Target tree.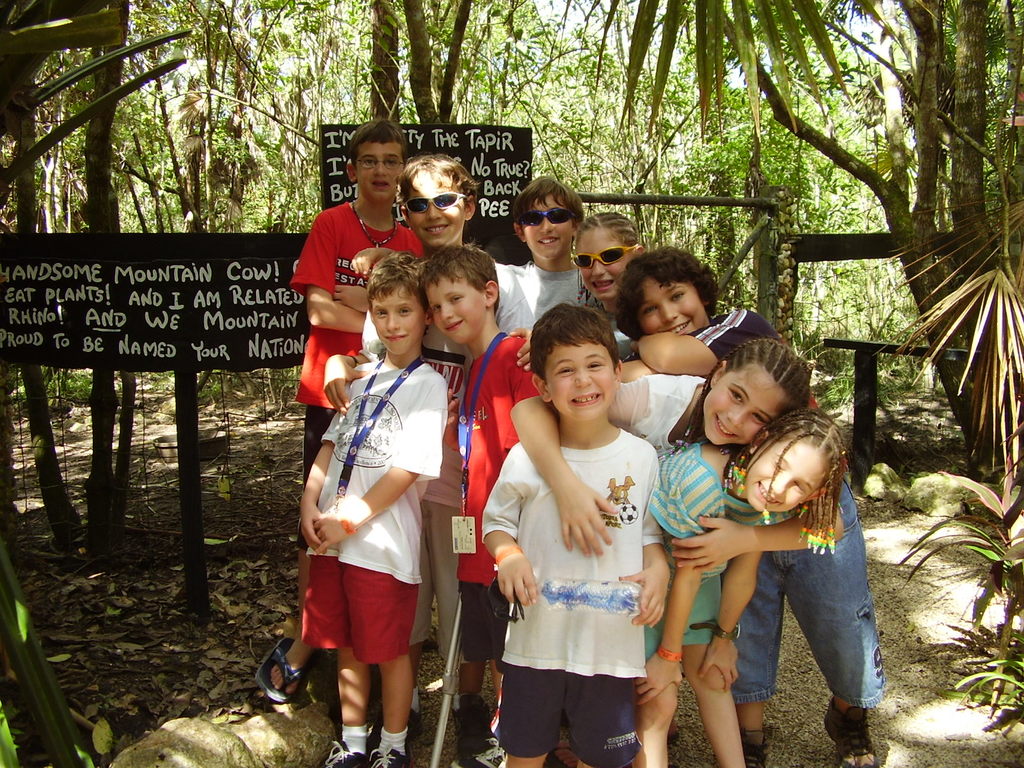
Target region: (597,0,1021,481).
